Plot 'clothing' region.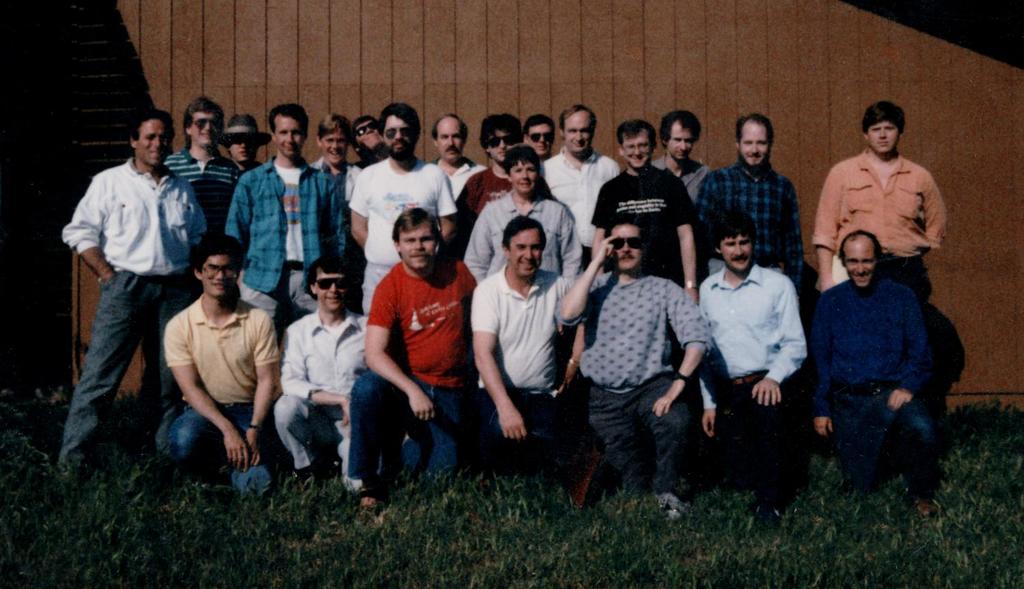
Plotted at [586, 162, 695, 268].
